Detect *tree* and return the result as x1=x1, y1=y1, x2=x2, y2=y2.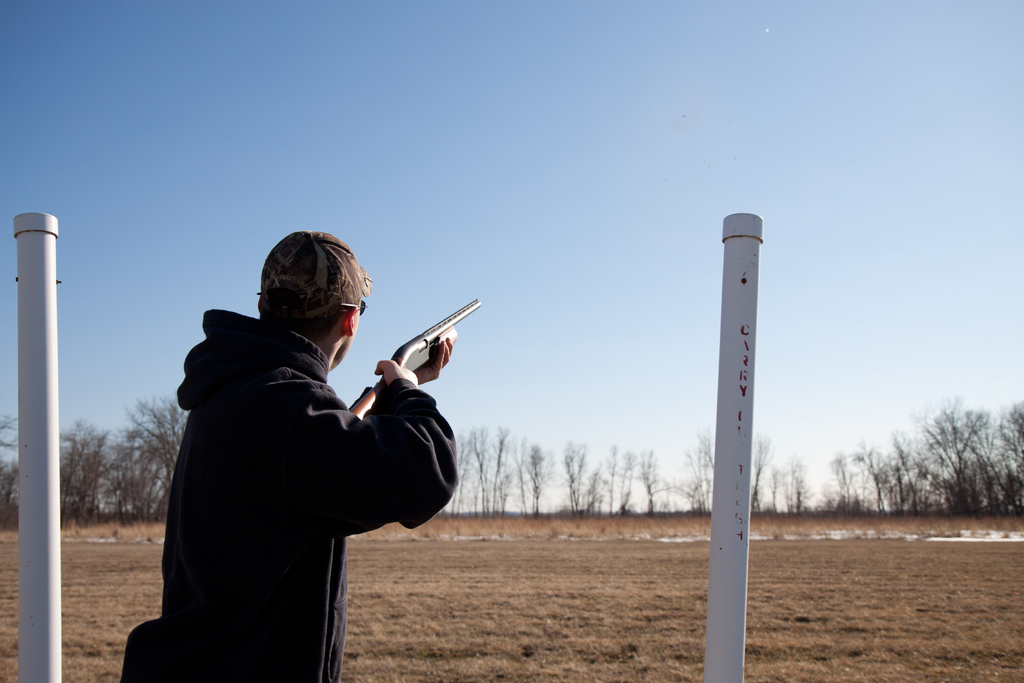
x1=828, y1=396, x2=1023, y2=519.
